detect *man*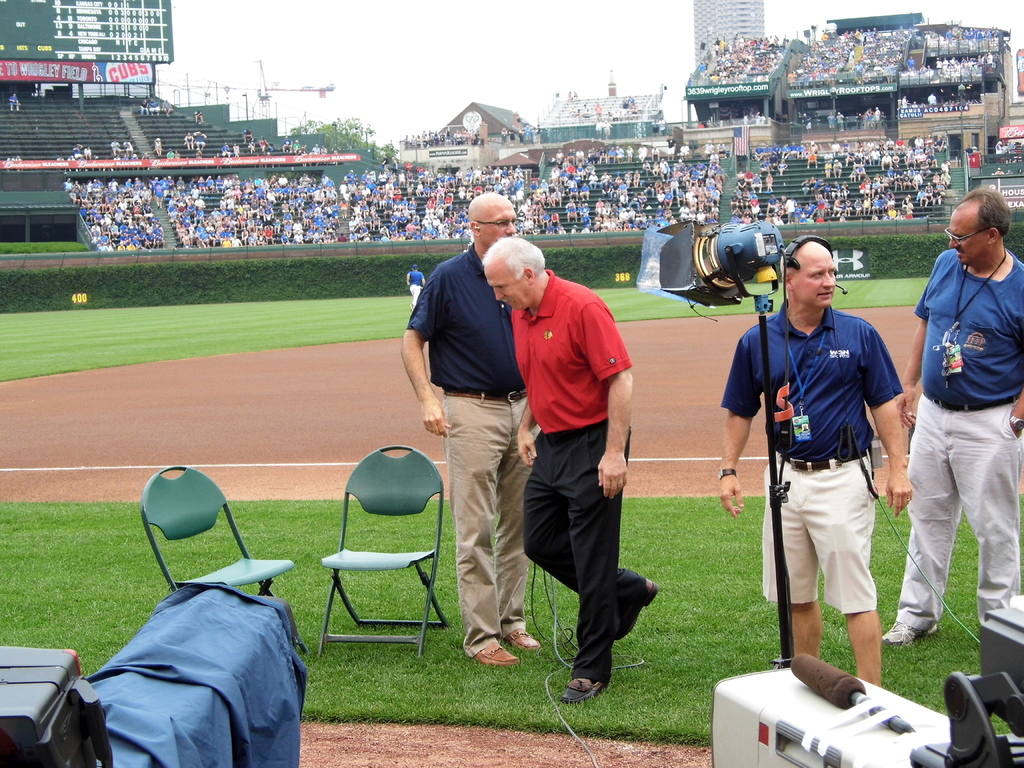
[657, 118, 668, 138]
